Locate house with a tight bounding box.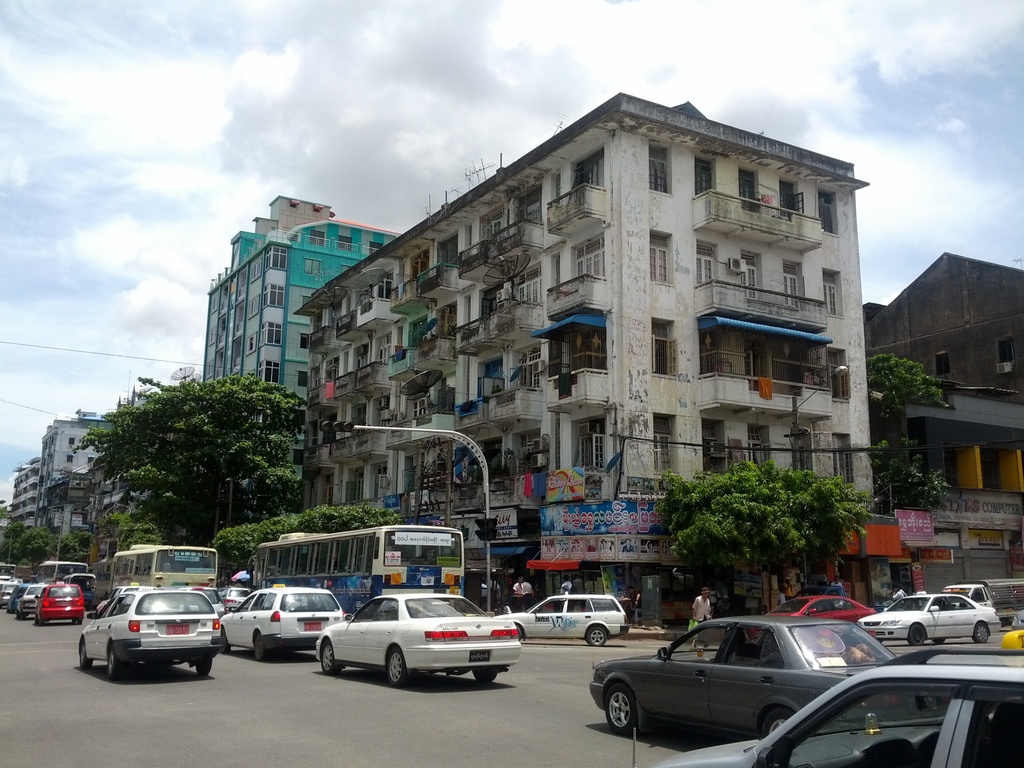
[297, 97, 868, 581].
